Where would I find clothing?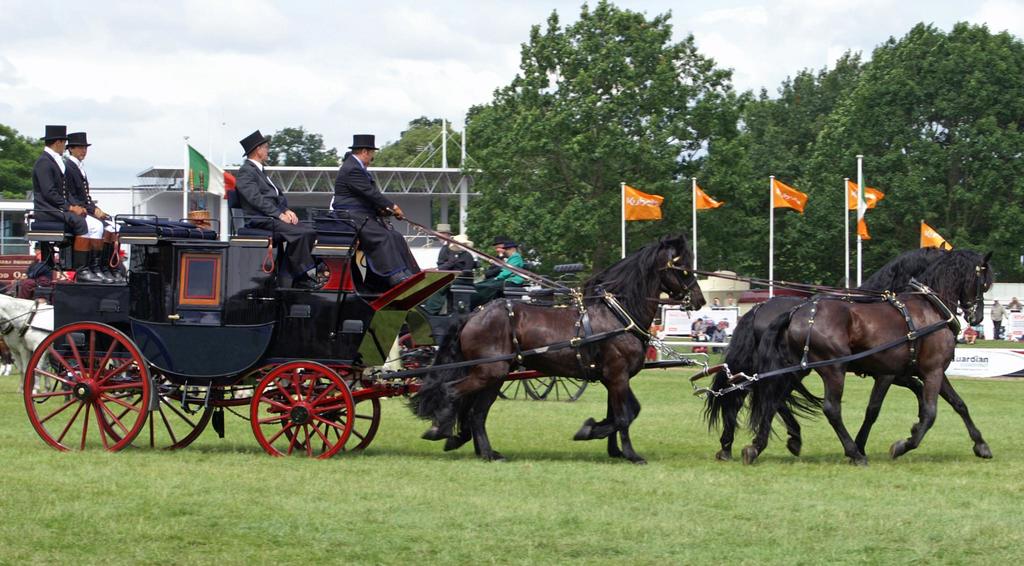
At region(228, 153, 326, 270).
